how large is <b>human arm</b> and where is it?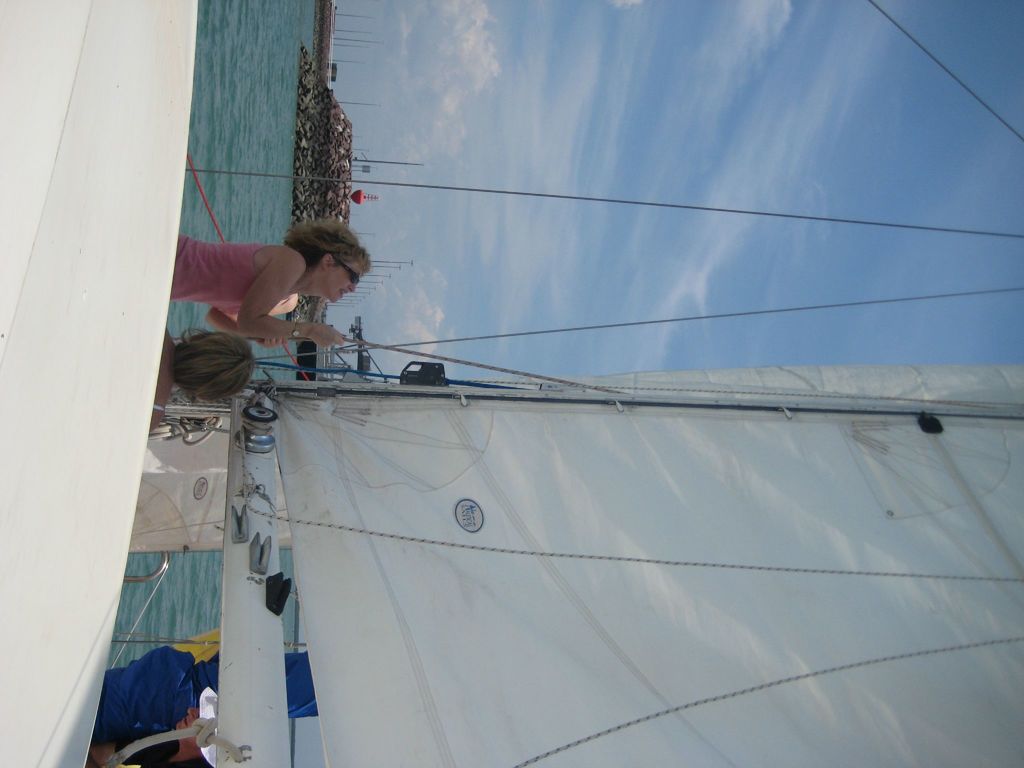
Bounding box: [x1=230, y1=247, x2=349, y2=349].
